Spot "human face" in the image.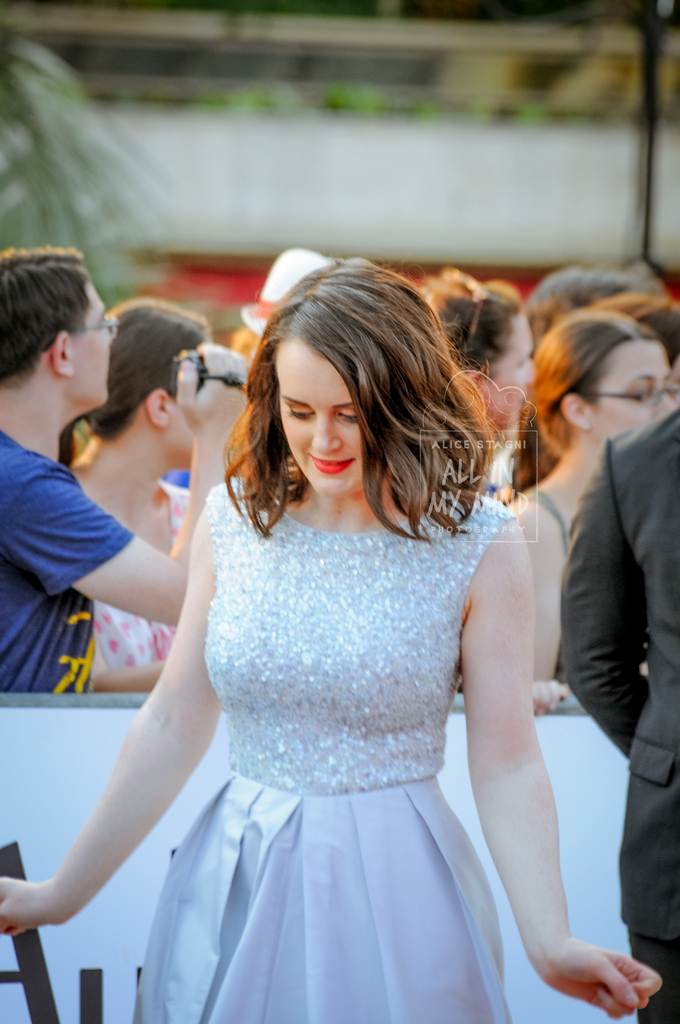
"human face" found at 56,293,119,412.
